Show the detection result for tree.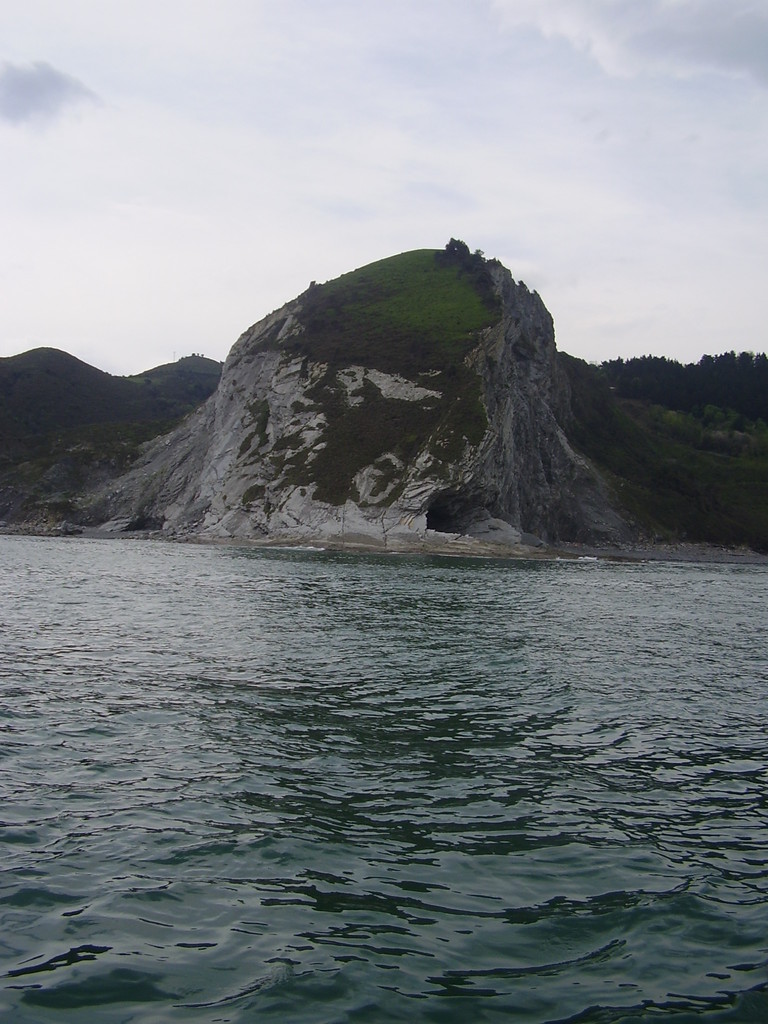
bbox=(686, 342, 767, 417).
